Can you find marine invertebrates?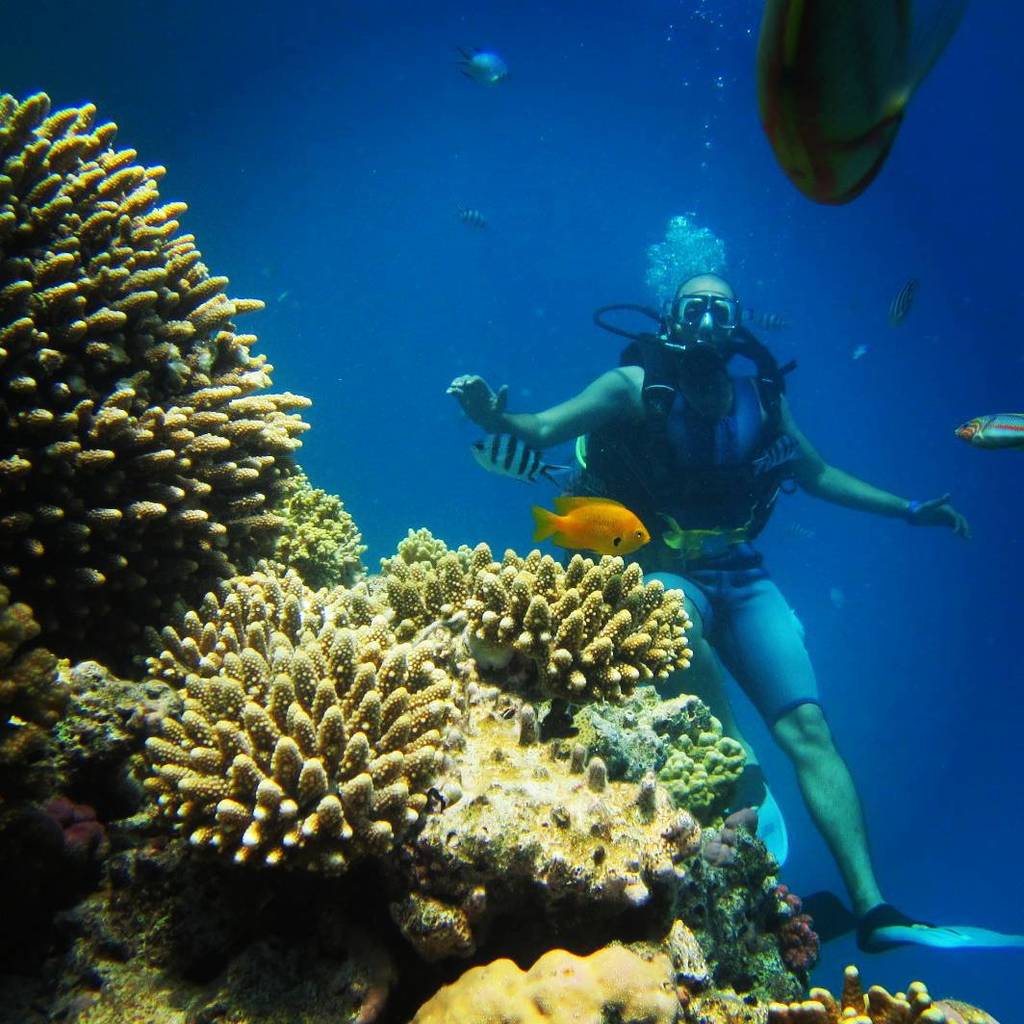
Yes, bounding box: 363,498,709,724.
